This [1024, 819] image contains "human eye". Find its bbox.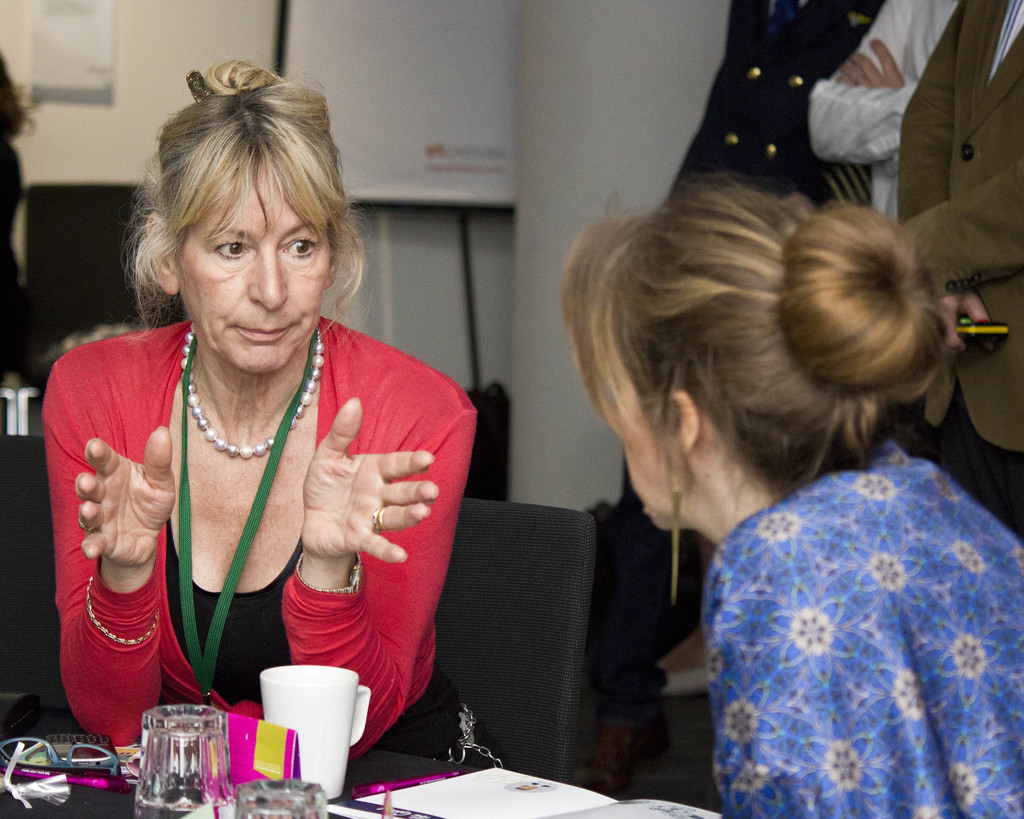
Rect(281, 232, 321, 260).
